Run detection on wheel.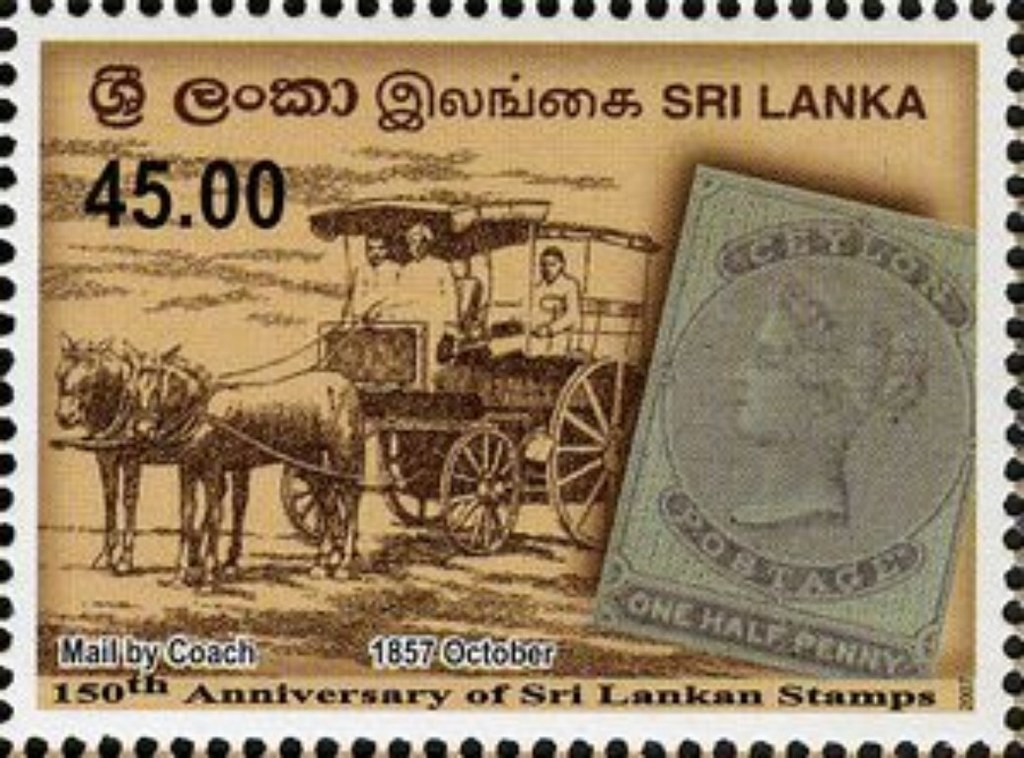
Result: locate(375, 429, 448, 531).
